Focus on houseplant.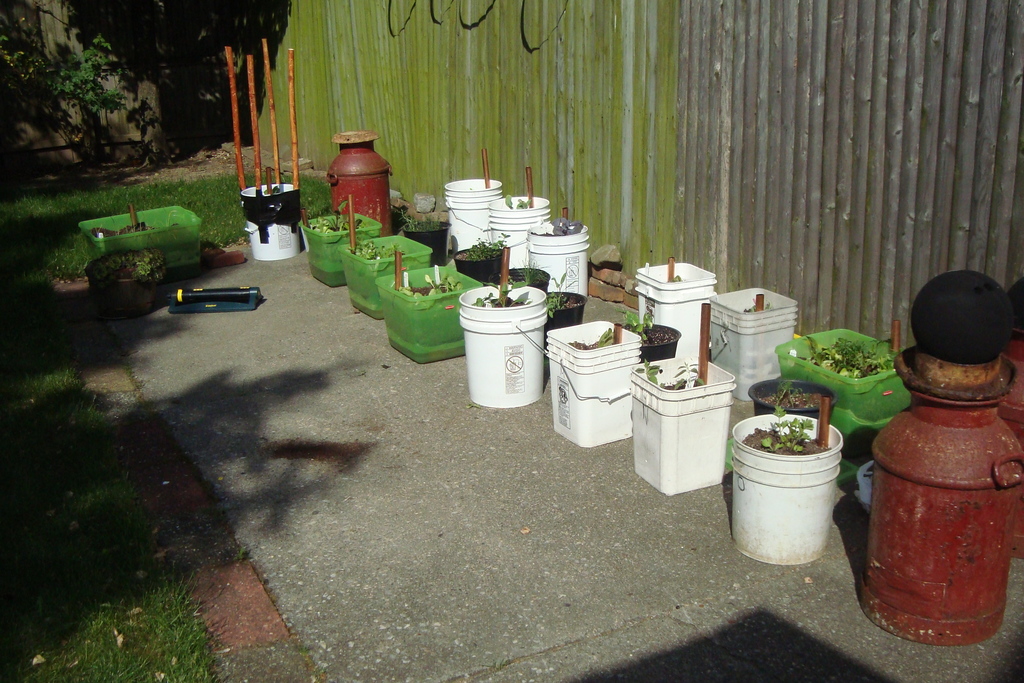
Focused at <bbox>541, 261, 588, 336</bbox>.
